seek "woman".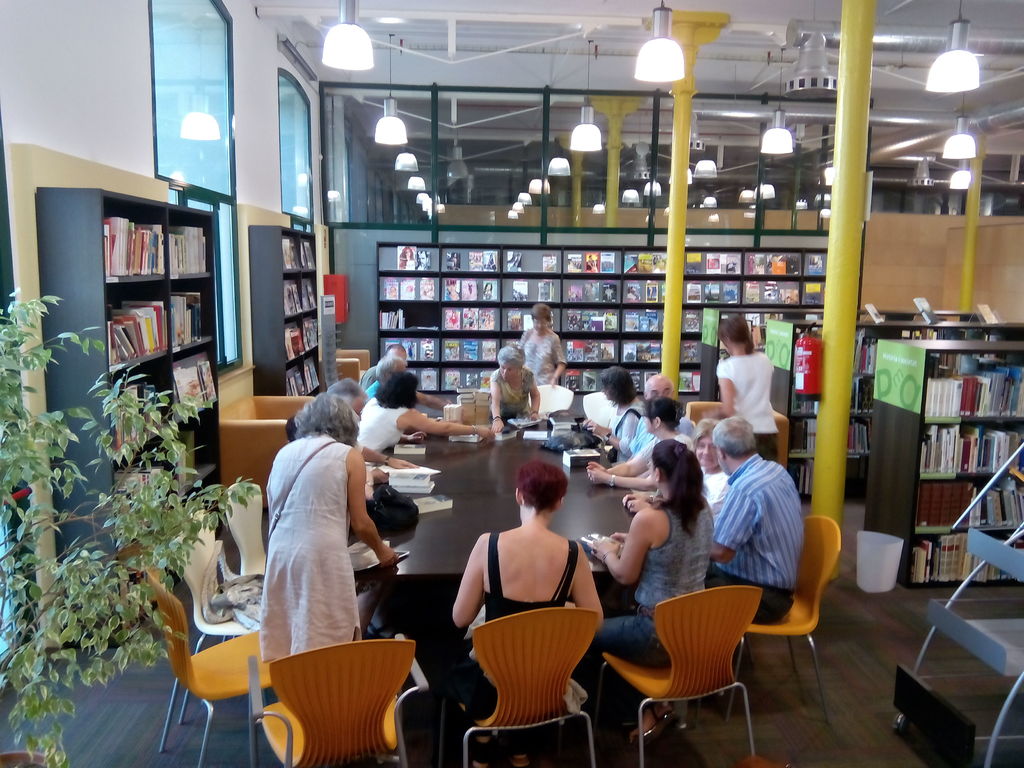
516,302,619,387.
